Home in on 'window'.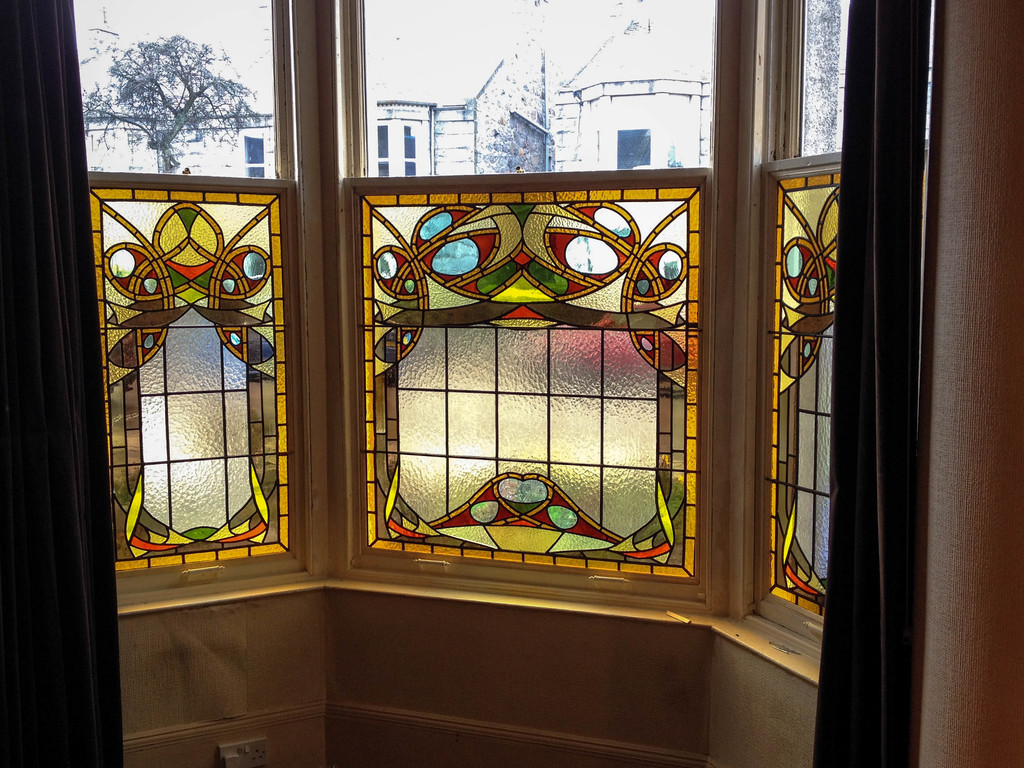
Homed in at (371,124,422,177).
